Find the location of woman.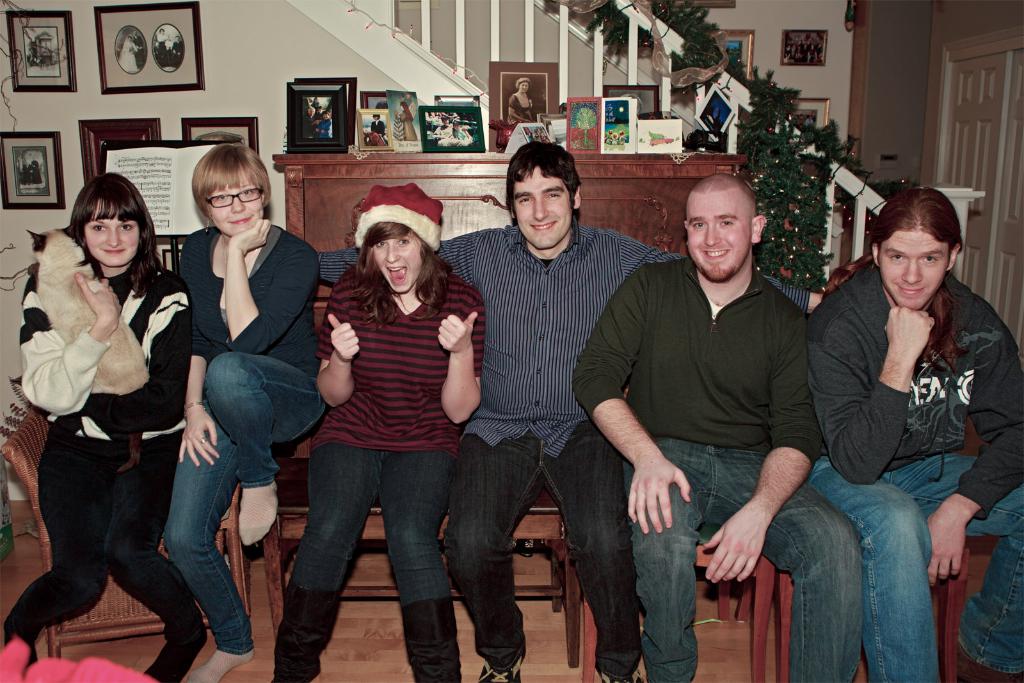
Location: 156 28 168 68.
